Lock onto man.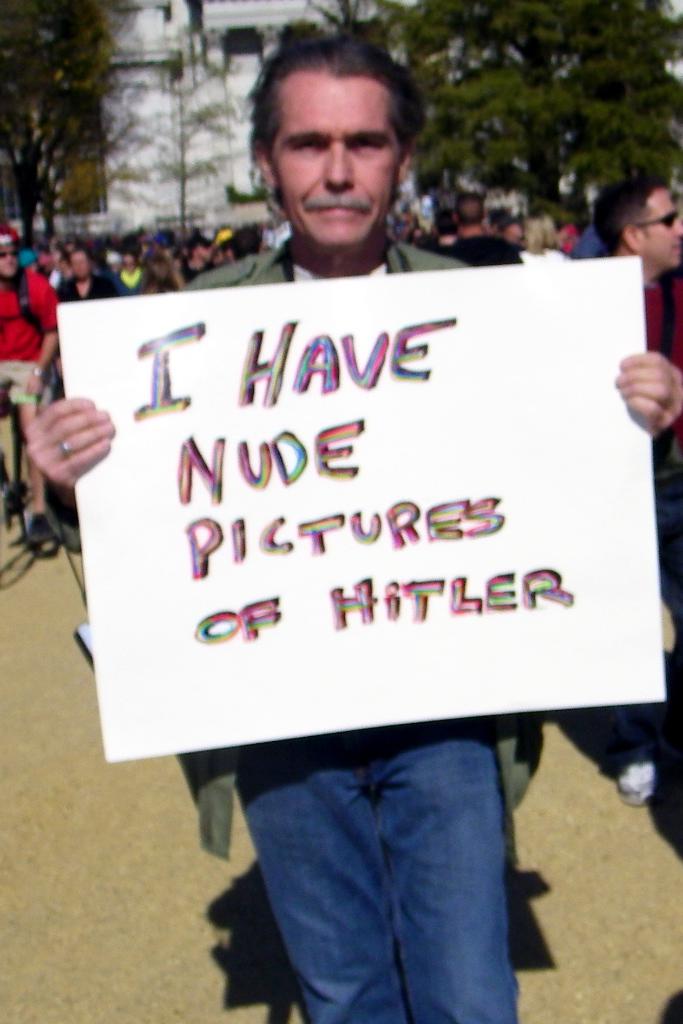
Locked: crop(29, 36, 682, 1023).
